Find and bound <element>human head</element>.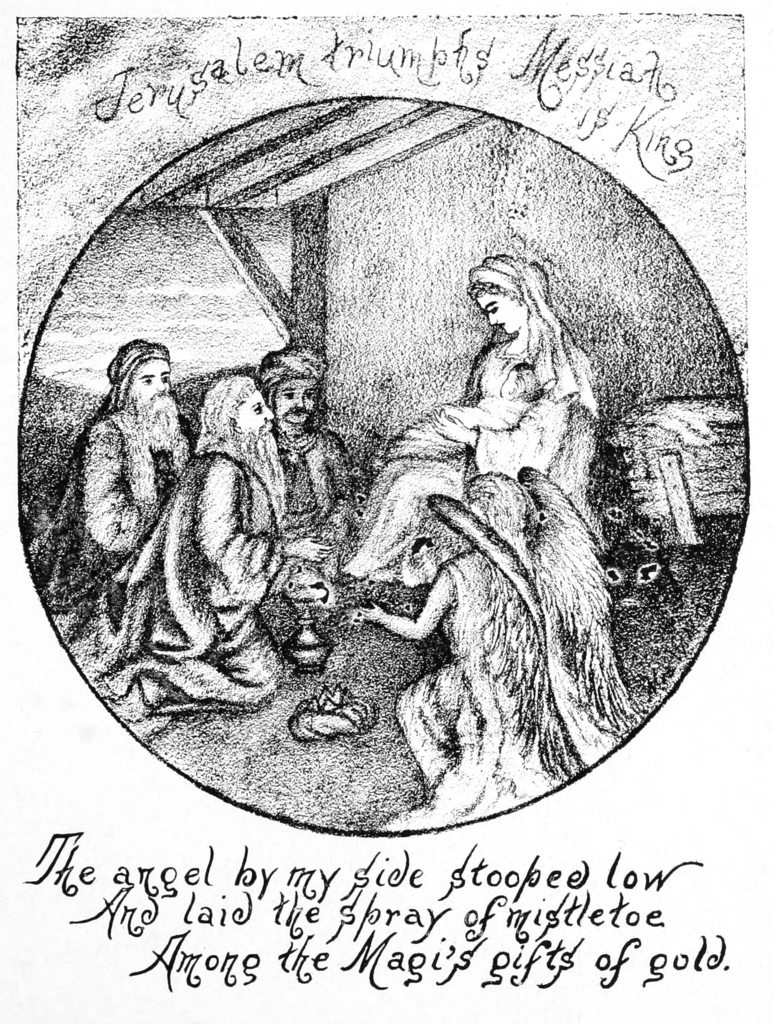
Bound: x1=253 y1=349 x2=324 y2=459.
